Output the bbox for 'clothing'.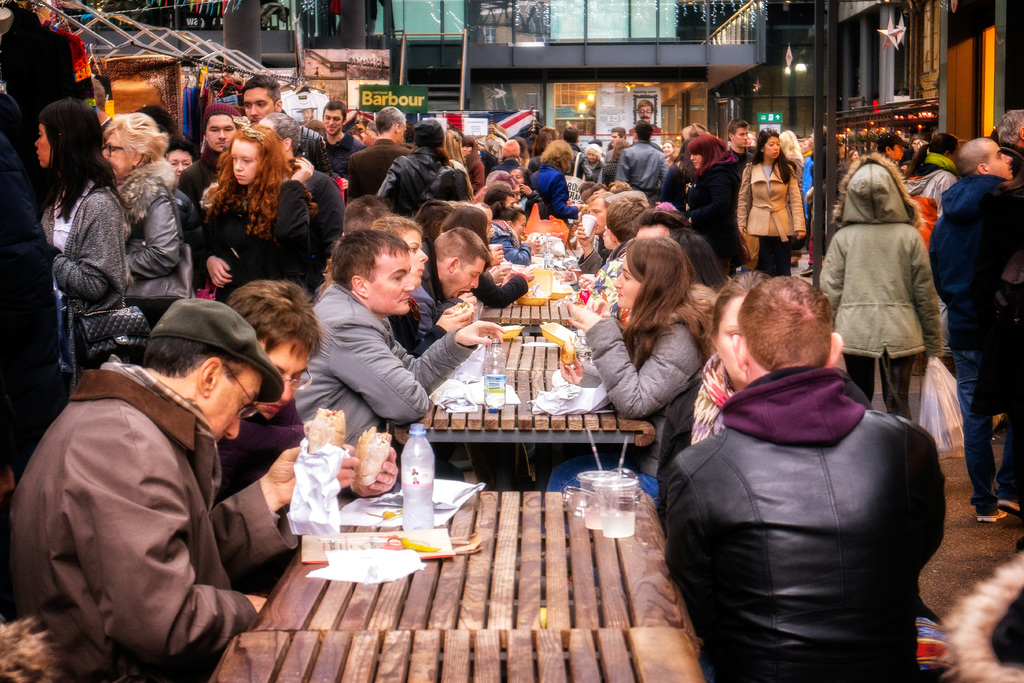
<bbox>40, 174, 136, 382</bbox>.
